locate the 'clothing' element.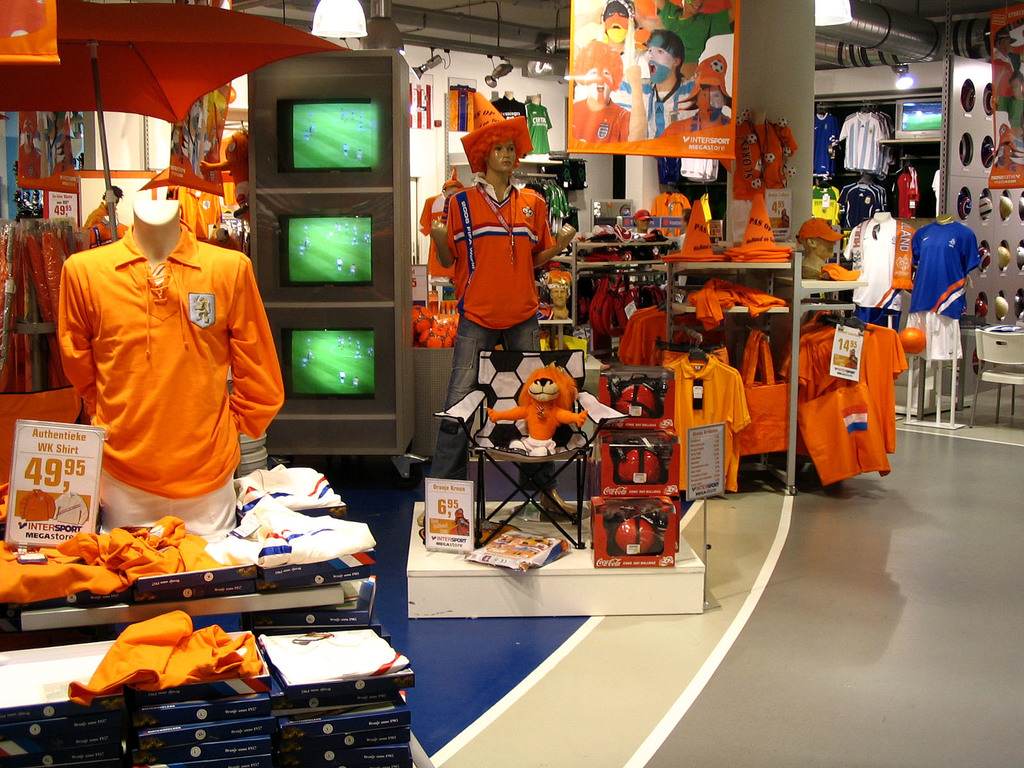
Element bbox: 614:70:682:162.
